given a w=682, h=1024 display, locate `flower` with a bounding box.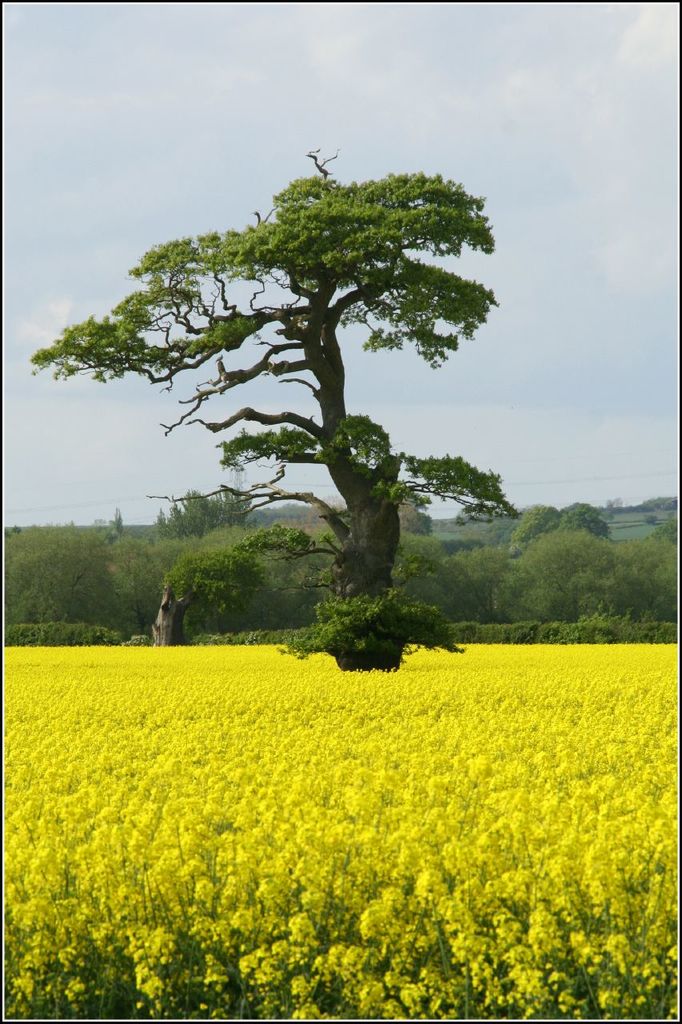
Located: 361:912:377:937.
